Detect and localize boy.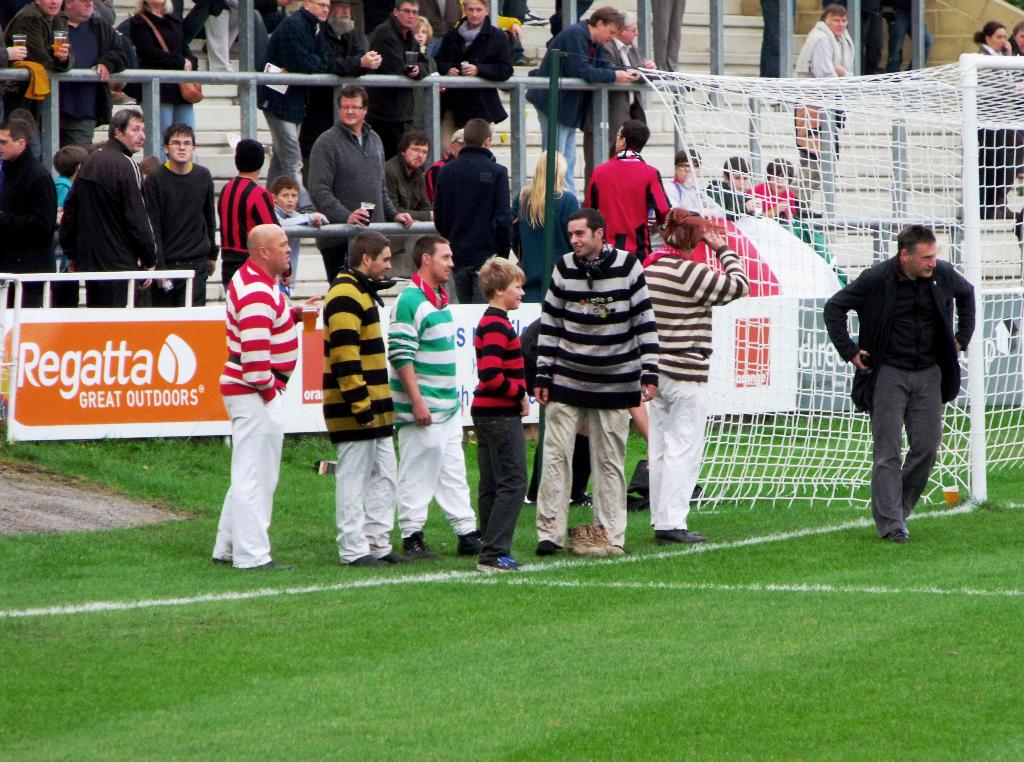
Localized at [x1=469, y1=250, x2=520, y2=574].
